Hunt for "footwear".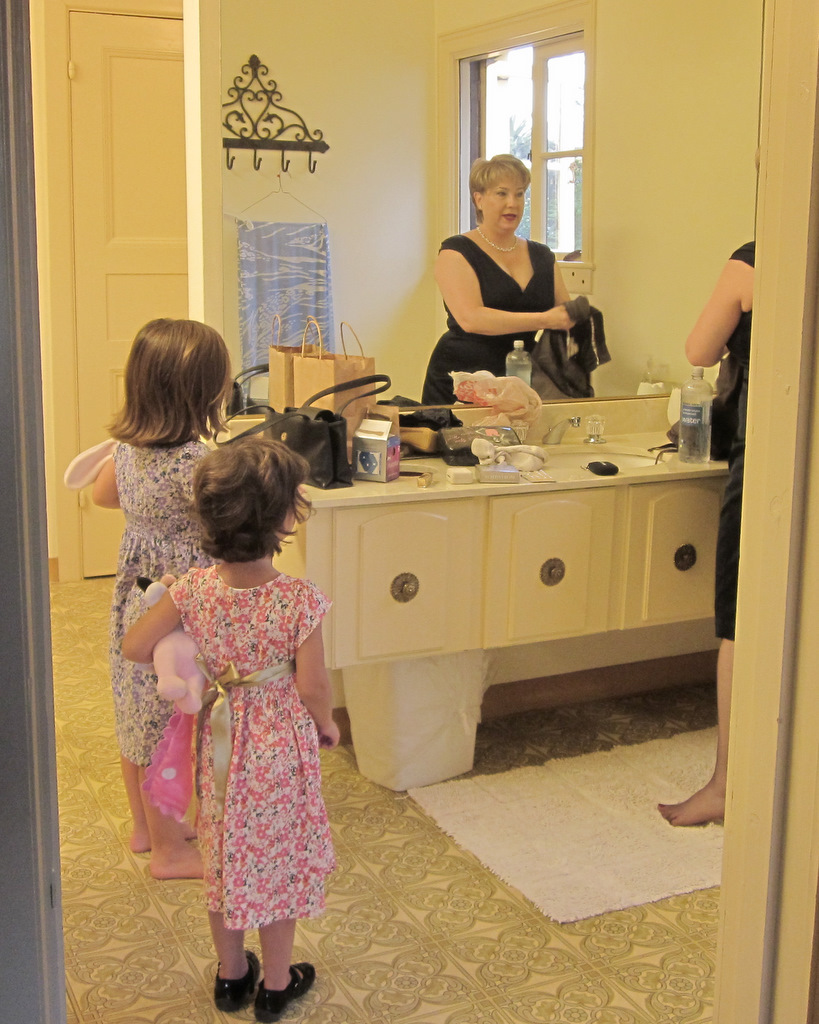
Hunted down at (left=252, top=955, right=317, bottom=1023).
